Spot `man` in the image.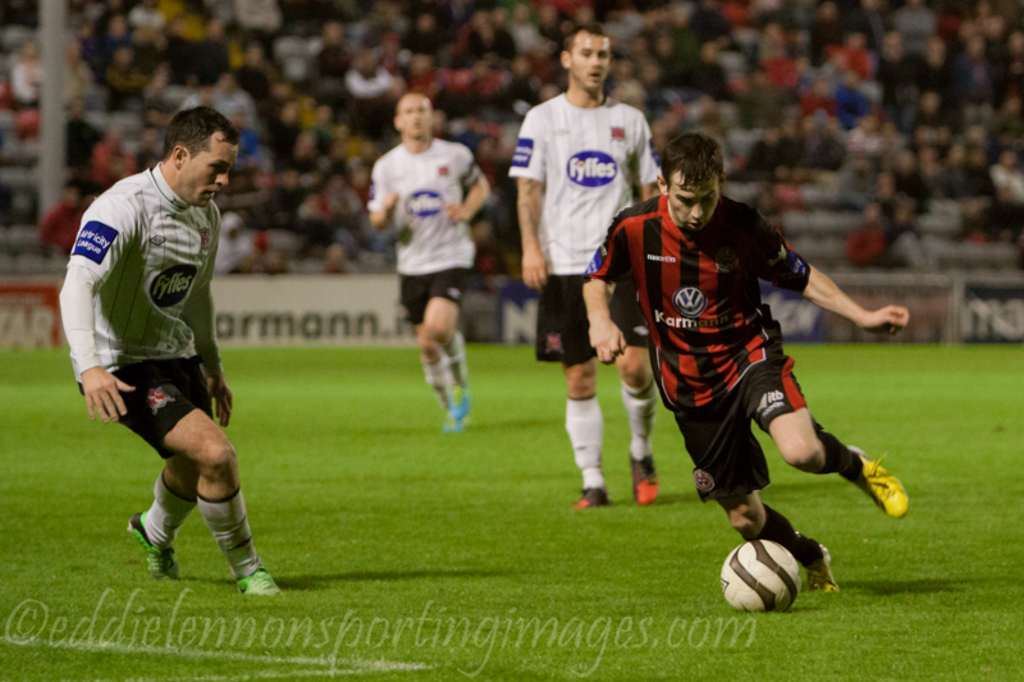
`man` found at rect(64, 100, 279, 596).
